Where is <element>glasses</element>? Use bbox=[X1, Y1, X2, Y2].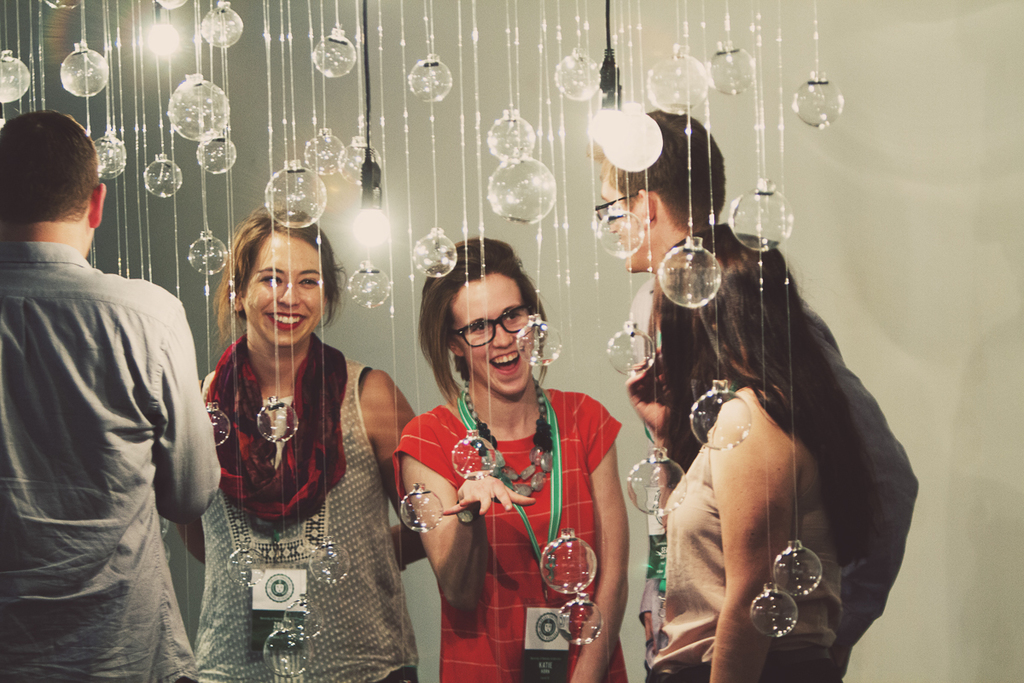
bbox=[585, 189, 649, 235].
